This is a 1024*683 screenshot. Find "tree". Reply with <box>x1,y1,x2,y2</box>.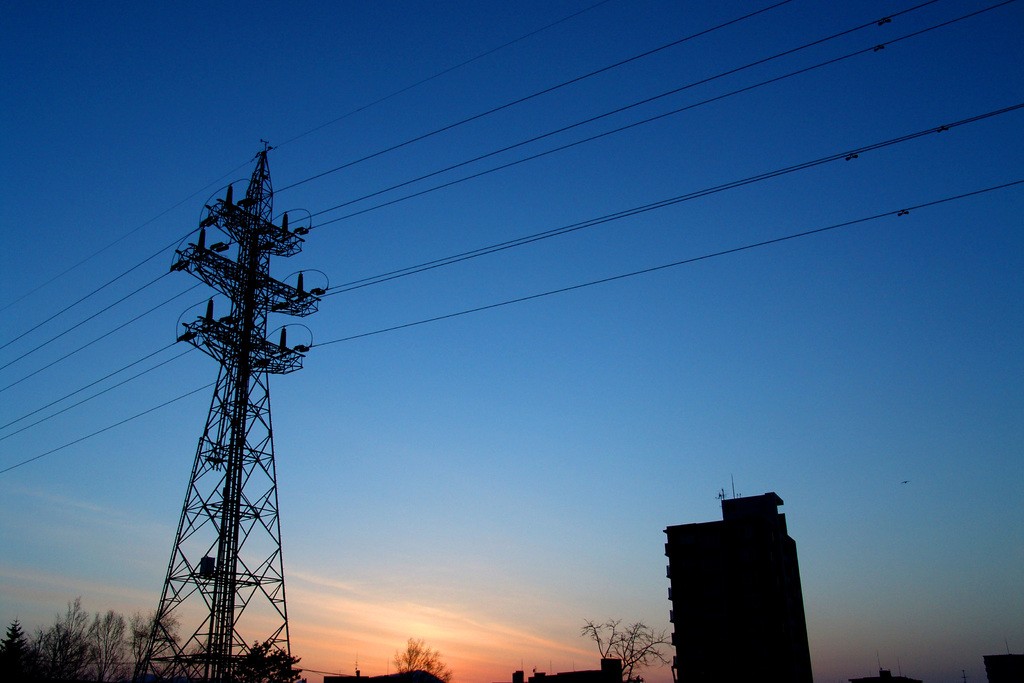
<box>578,617,670,672</box>.
